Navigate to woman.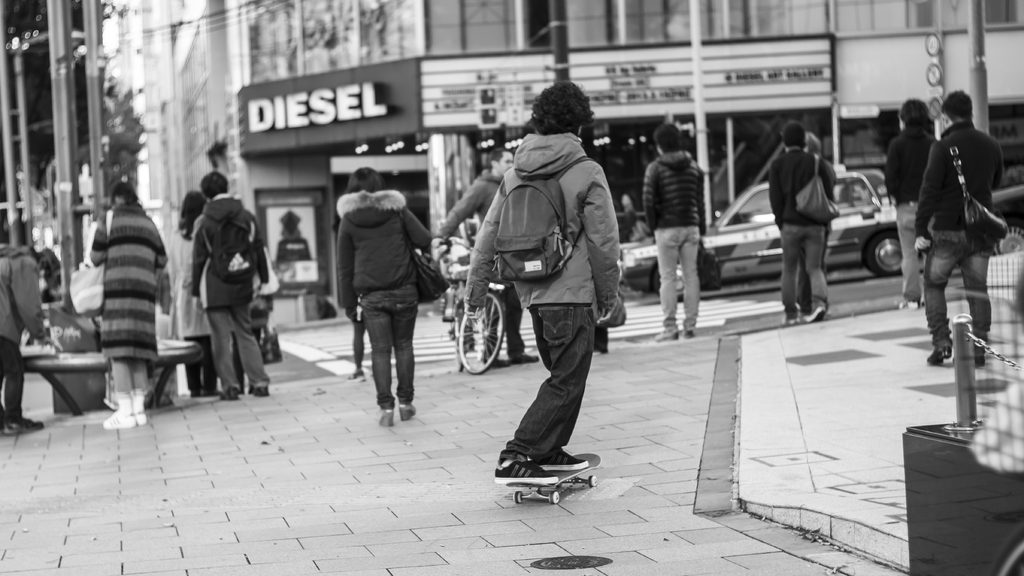
Navigation target: bbox(328, 160, 434, 428).
